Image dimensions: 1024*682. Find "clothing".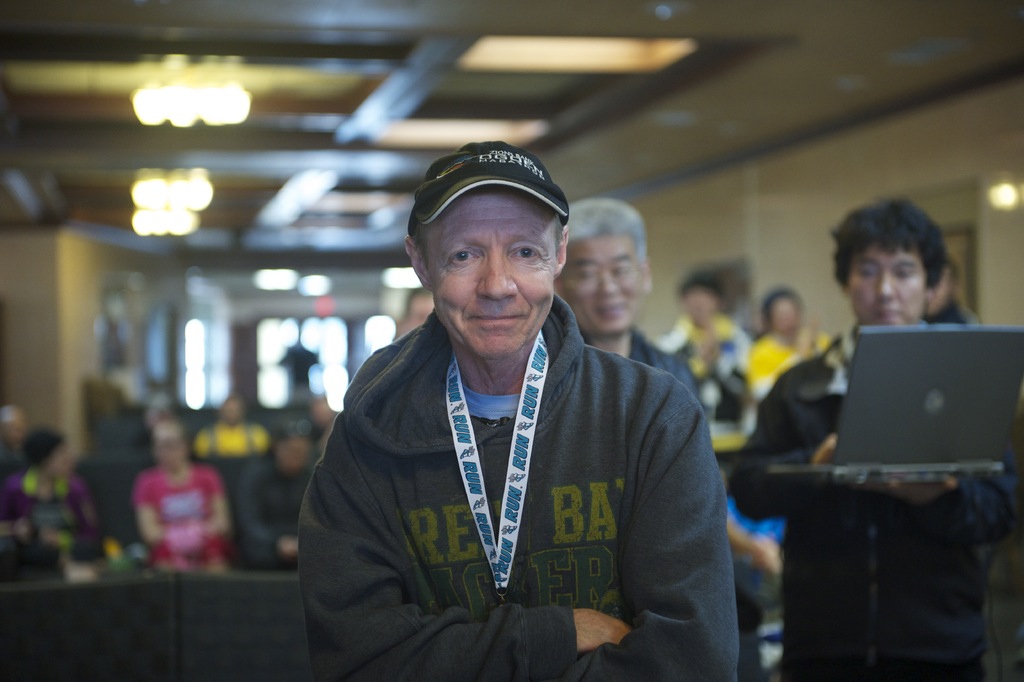
x1=236, y1=447, x2=310, y2=574.
